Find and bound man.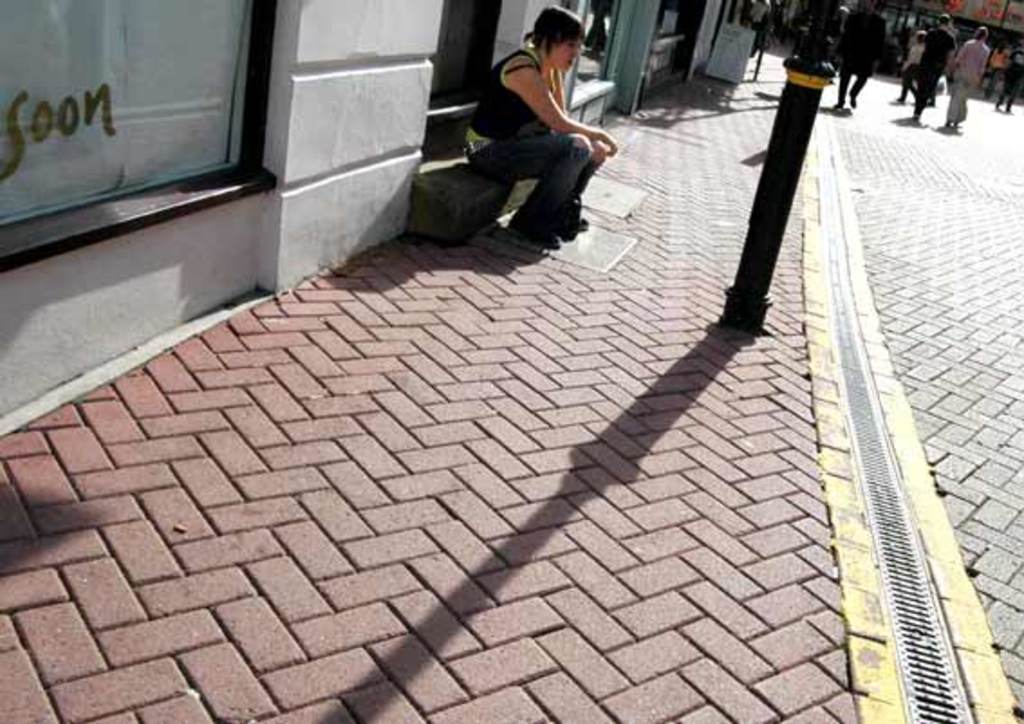
Bound: crop(907, 11, 955, 125).
